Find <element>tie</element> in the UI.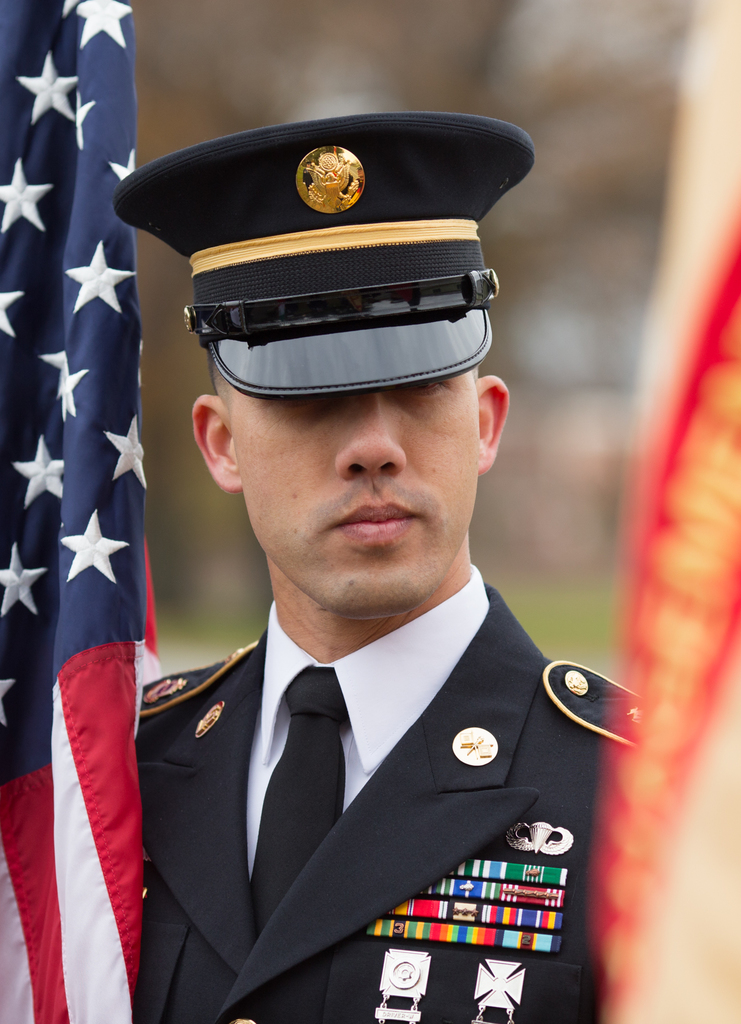
UI element at Rect(248, 662, 349, 945).
